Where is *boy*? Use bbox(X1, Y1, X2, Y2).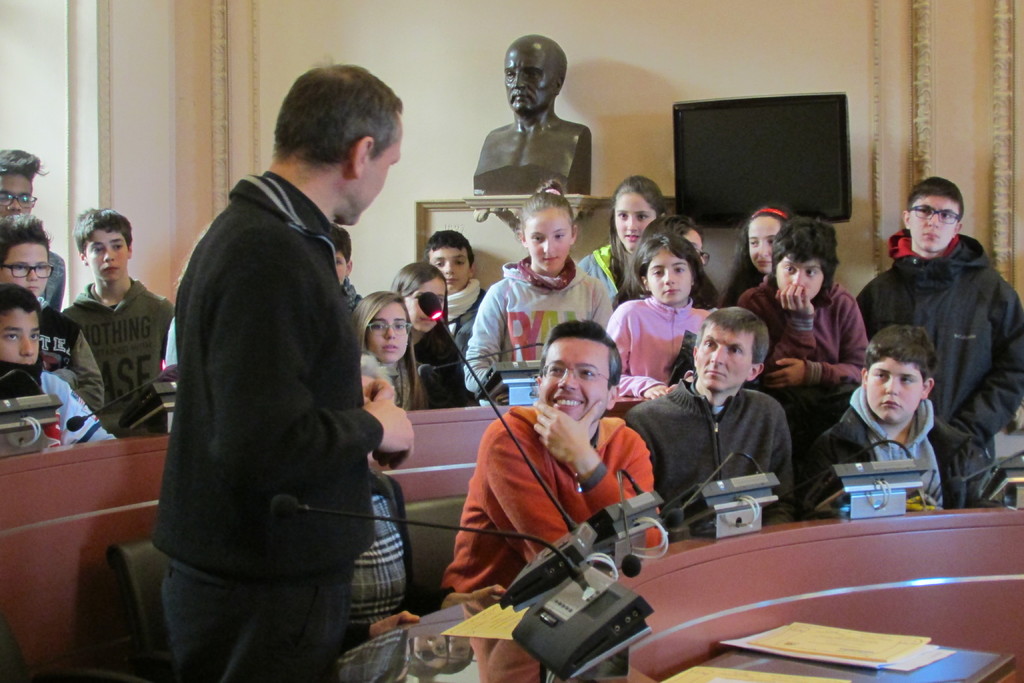
bbox(1, 151, 65, 310).
